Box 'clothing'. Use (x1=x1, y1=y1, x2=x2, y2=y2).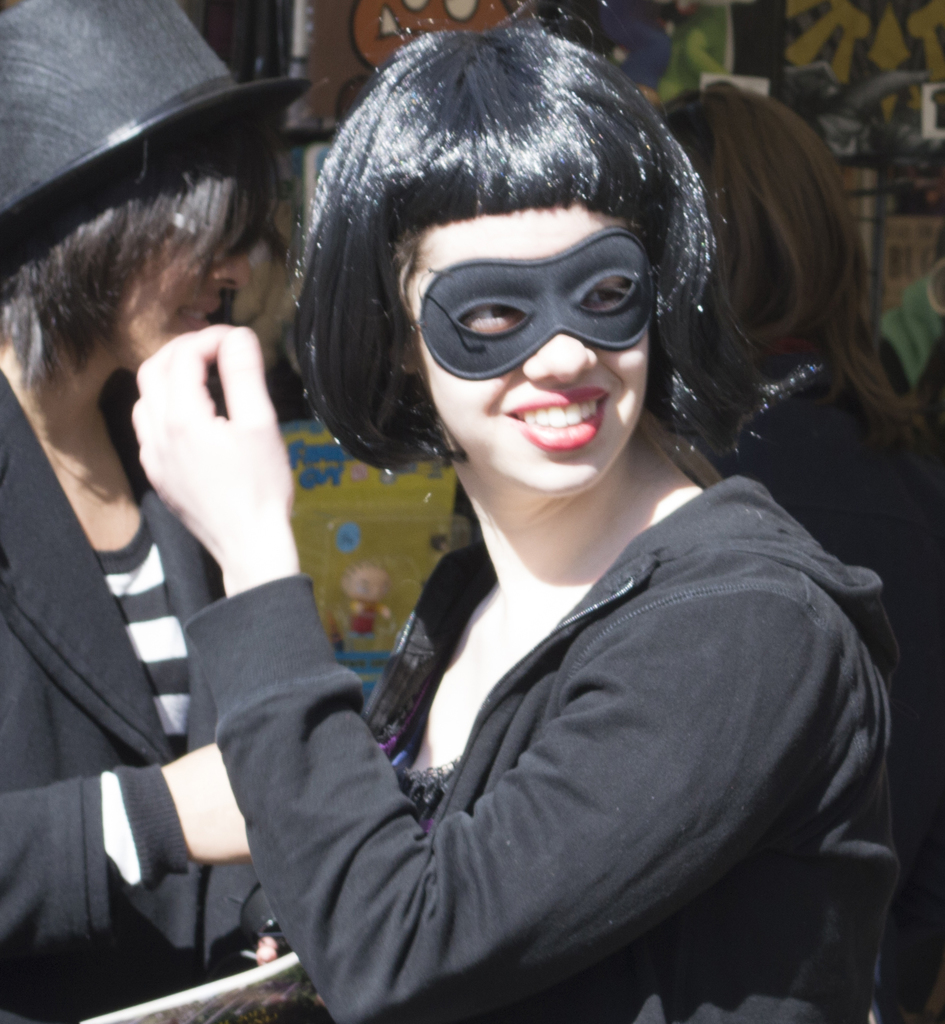
(x1=655, y1=368, x2=944, y2=1023).
